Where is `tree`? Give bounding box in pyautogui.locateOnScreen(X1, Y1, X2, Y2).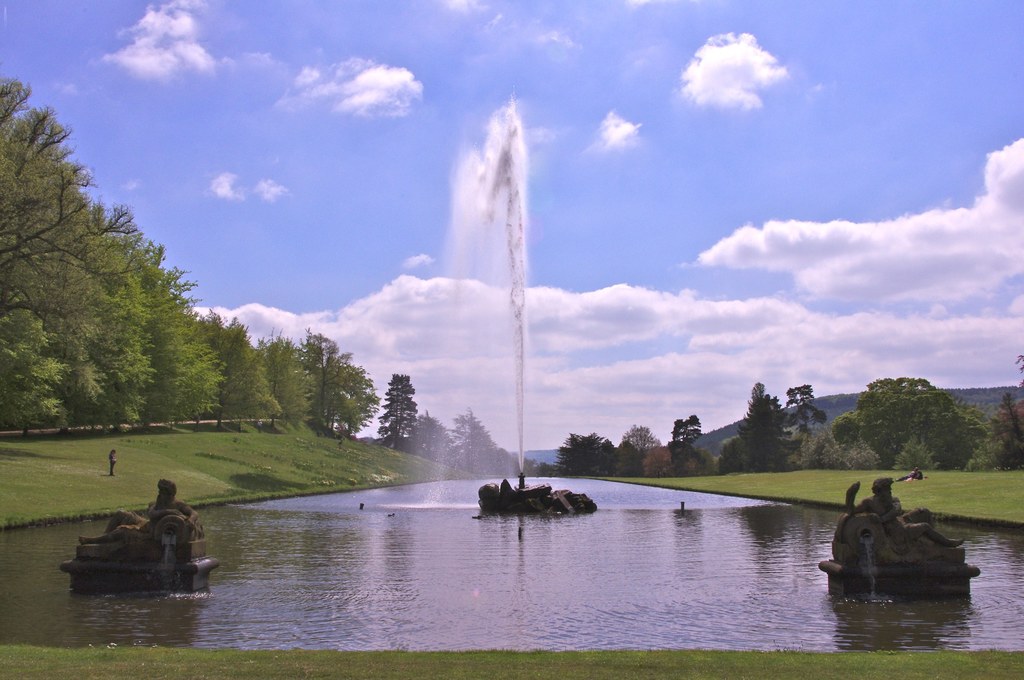
pyautogui.locateOnScreen(813, 379, 990, 465).
